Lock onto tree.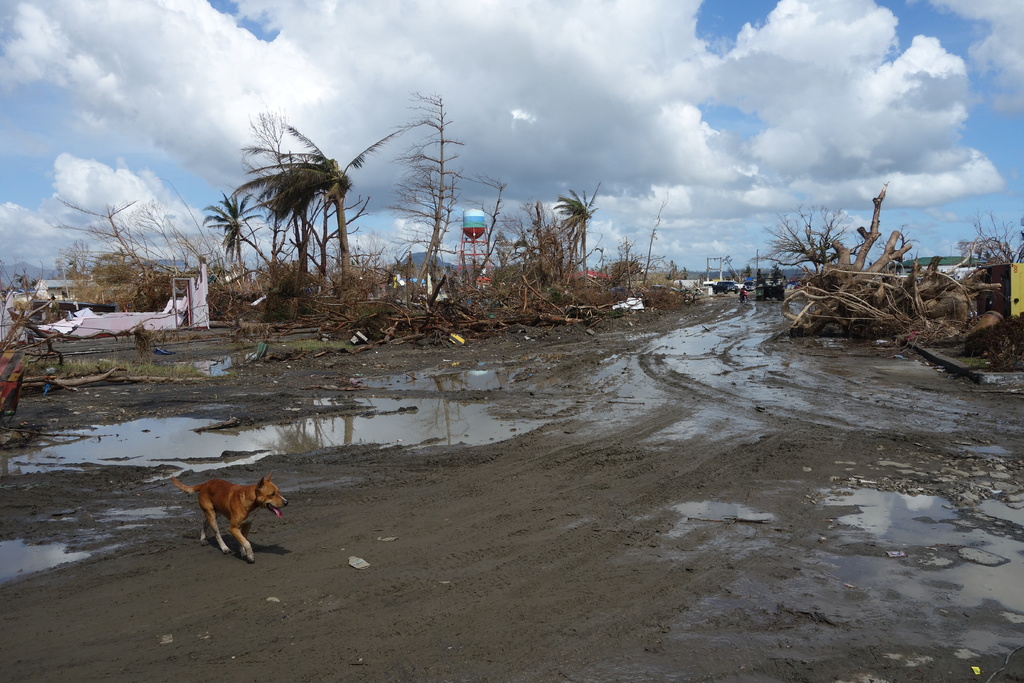
Locked: [90, 251, 139, 291].
